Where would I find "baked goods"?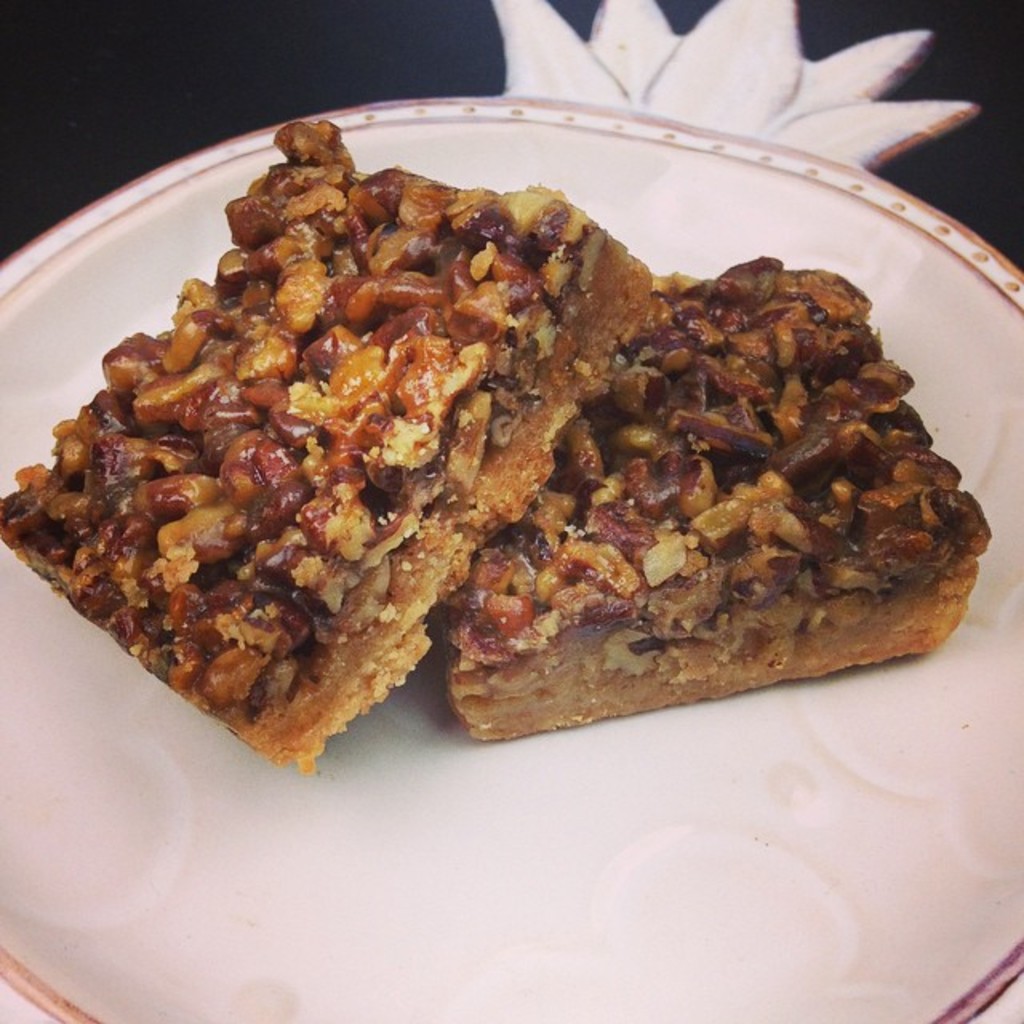
At l=0, t=115, r=656, b=771.
